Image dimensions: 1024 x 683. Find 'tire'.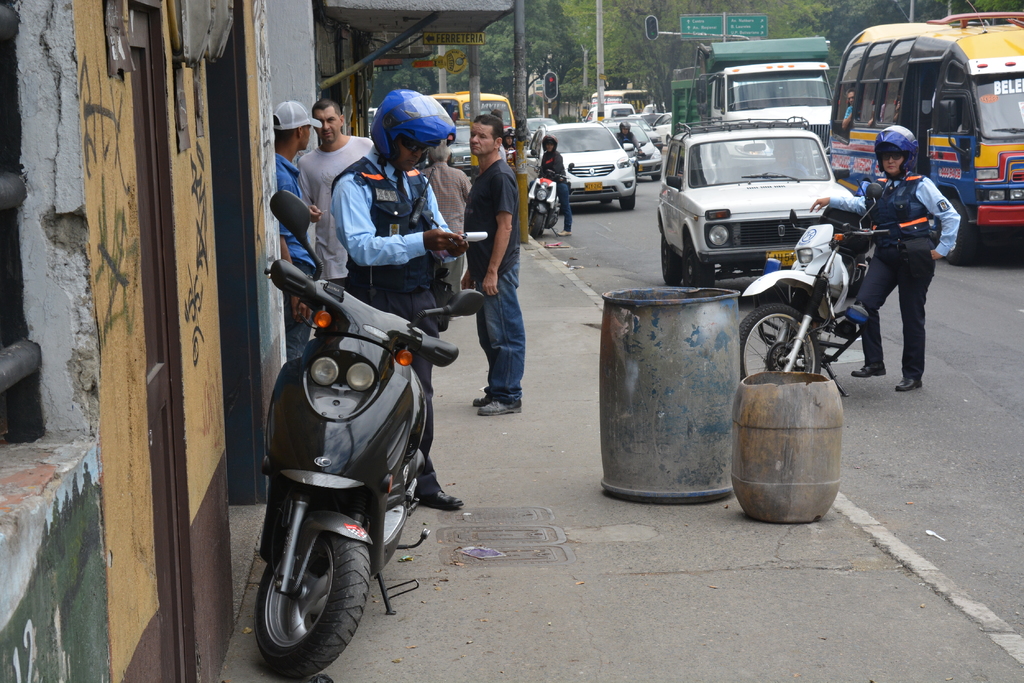
BBox(660, 239, 684, 286).
